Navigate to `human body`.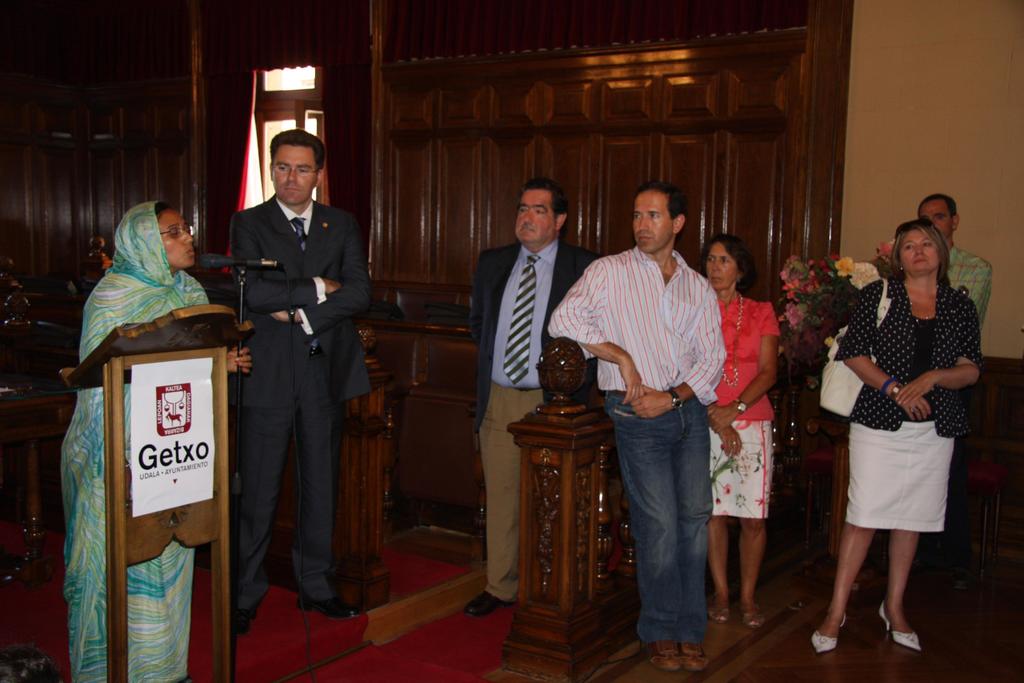
Navigation target: Rect(467, 176, 591, 613).
